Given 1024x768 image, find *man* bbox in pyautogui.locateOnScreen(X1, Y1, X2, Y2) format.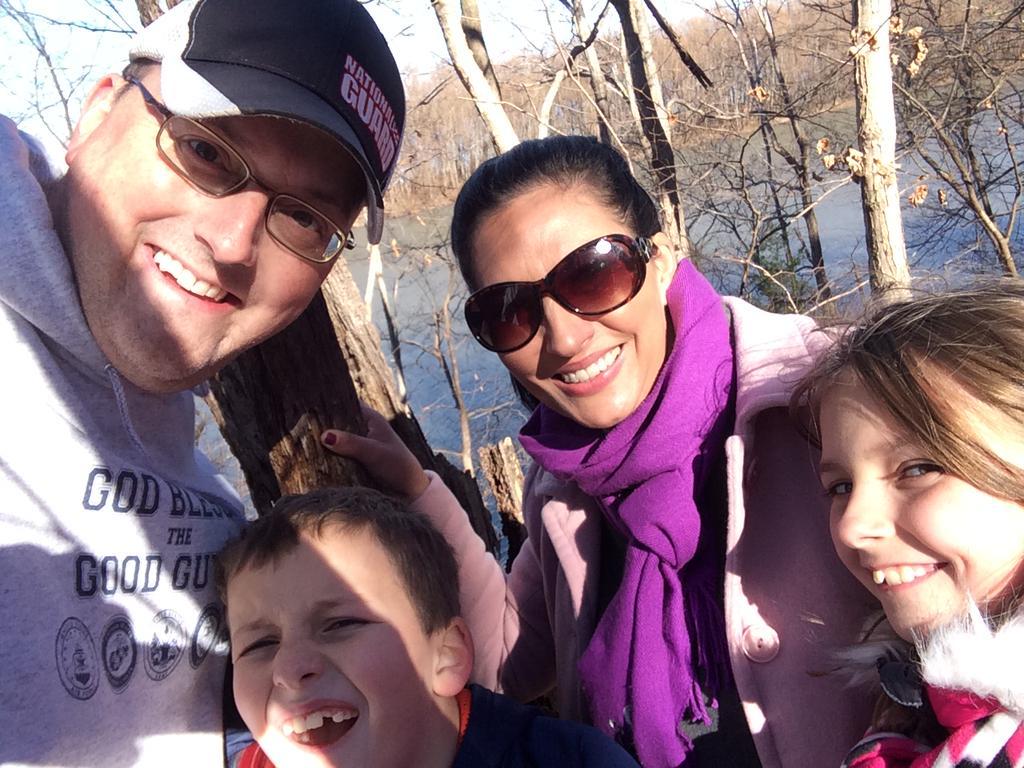
pyautogui.locateOnScreen(0, 0, 406, 767).
